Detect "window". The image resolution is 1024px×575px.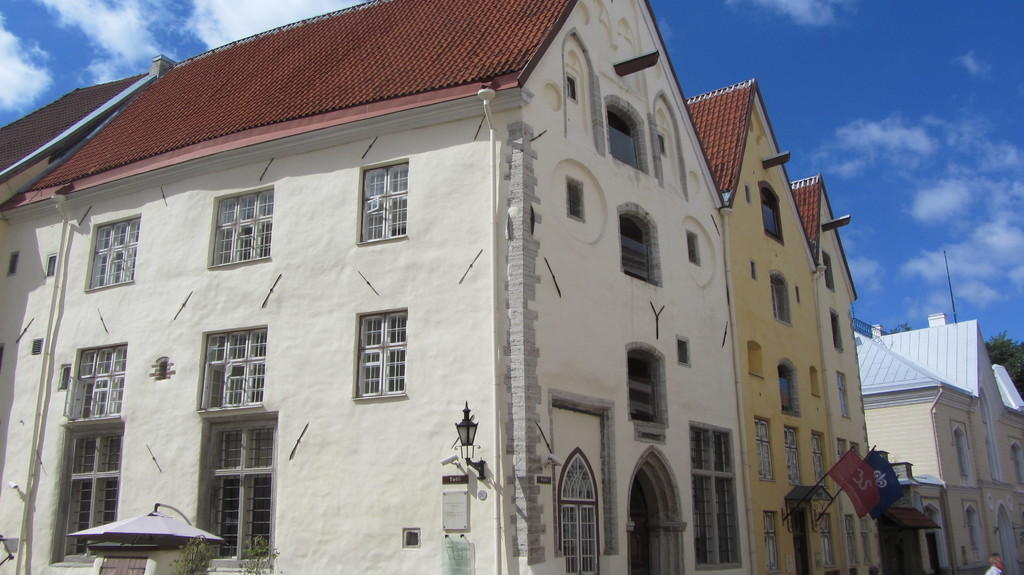
bbox=(810, 433, 826, 487).
